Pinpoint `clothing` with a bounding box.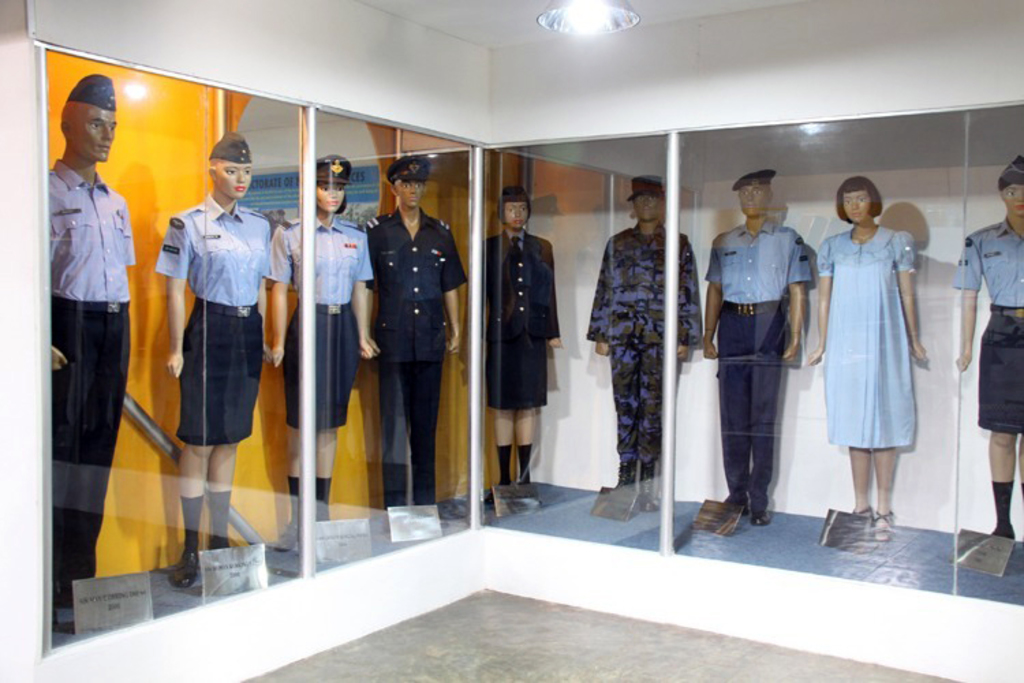
<box>816,227,920,451</box>.
